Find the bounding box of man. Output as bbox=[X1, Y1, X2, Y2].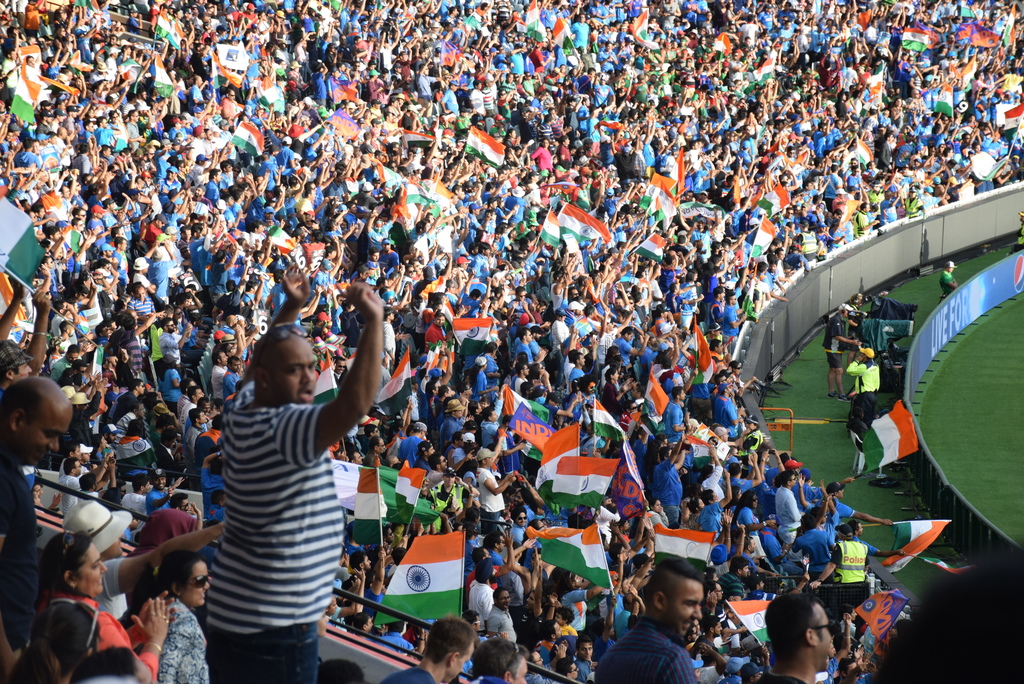
bbox=[59, 504, 225, 618].
